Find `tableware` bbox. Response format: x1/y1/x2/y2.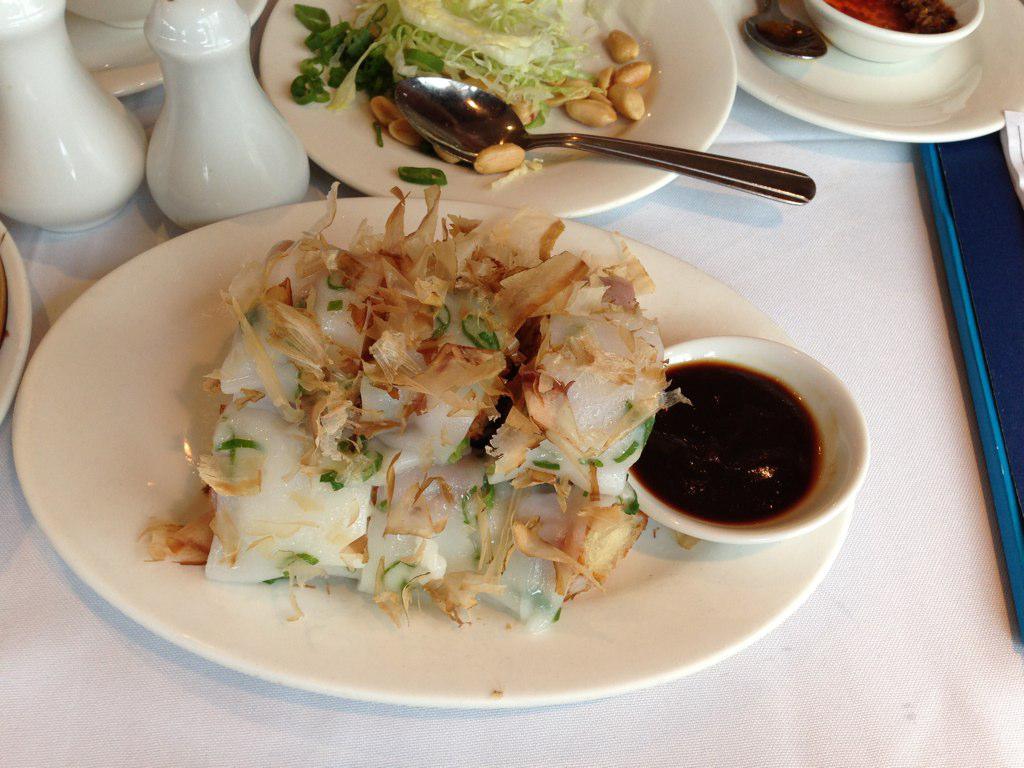
3/154/869/706.
